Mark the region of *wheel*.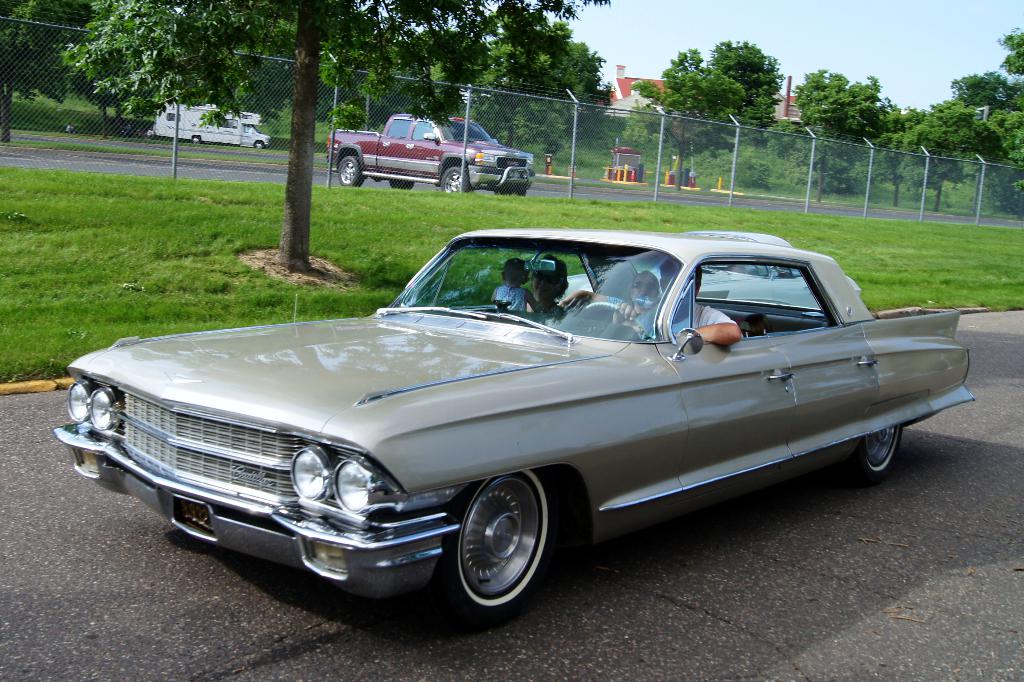
Region: {"left": 576, "top": 301, "right": 660, "bottom": 343}.
